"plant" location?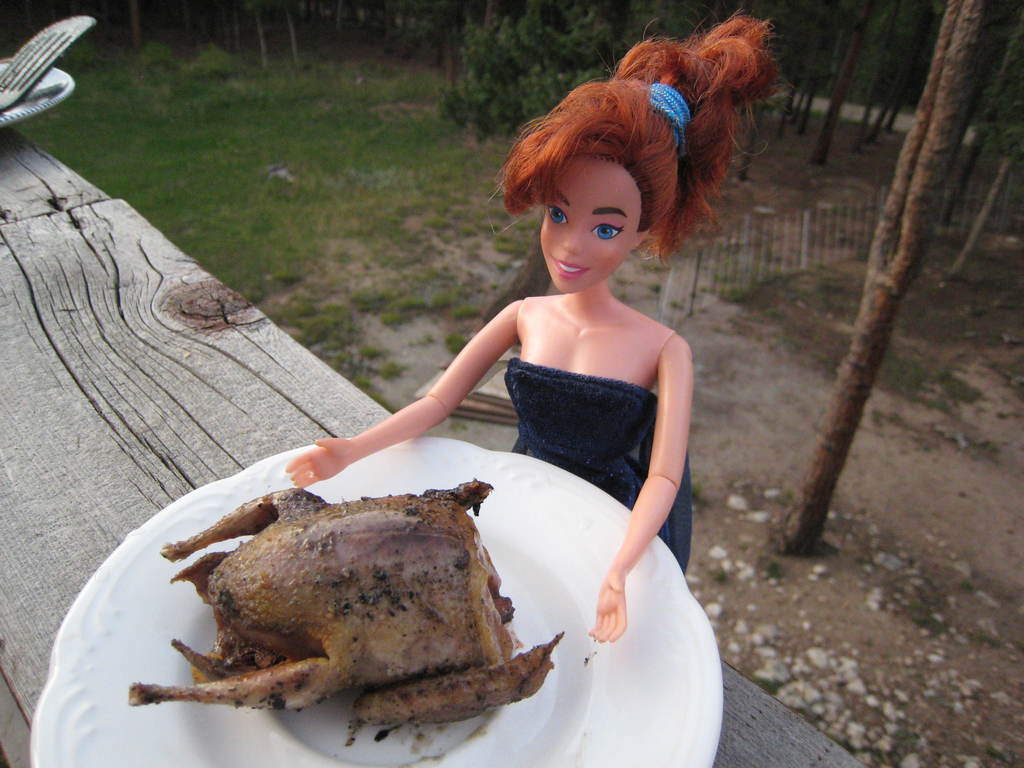
region(435, 0, 642, 141)
